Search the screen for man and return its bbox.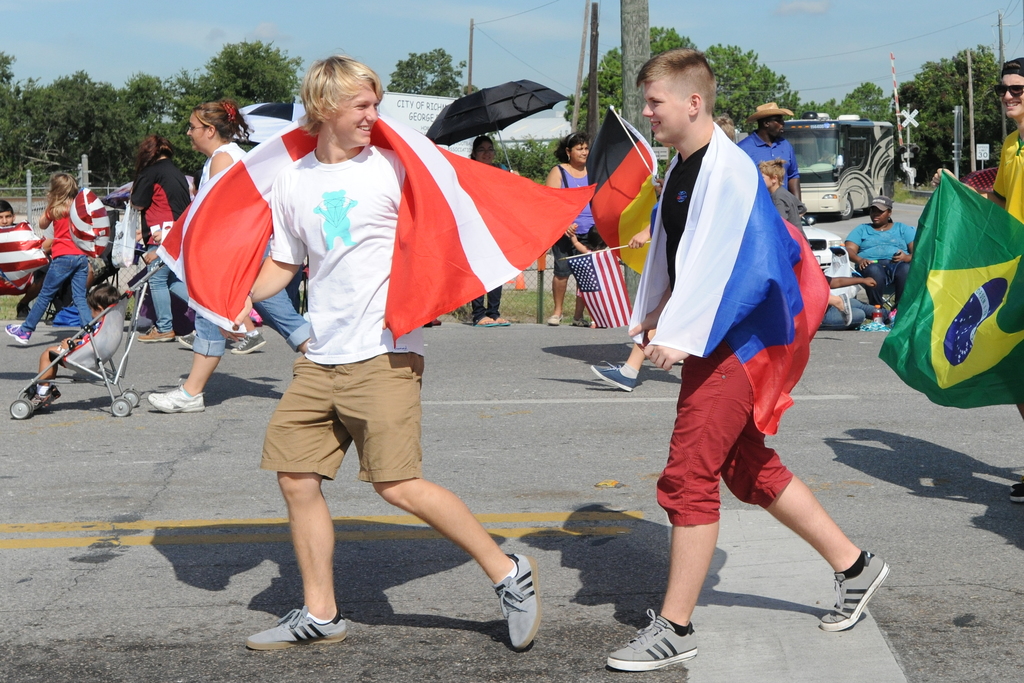
Found: bbox(238, 56, 540, 657).
